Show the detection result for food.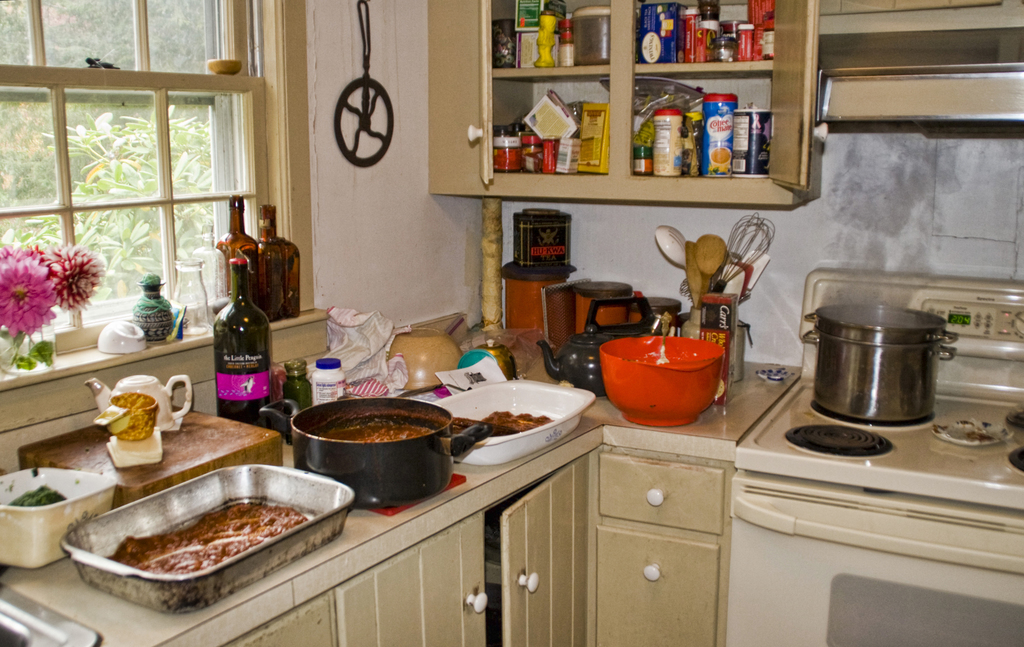
<bbox>10, 486, 81, 515</bbox>.
